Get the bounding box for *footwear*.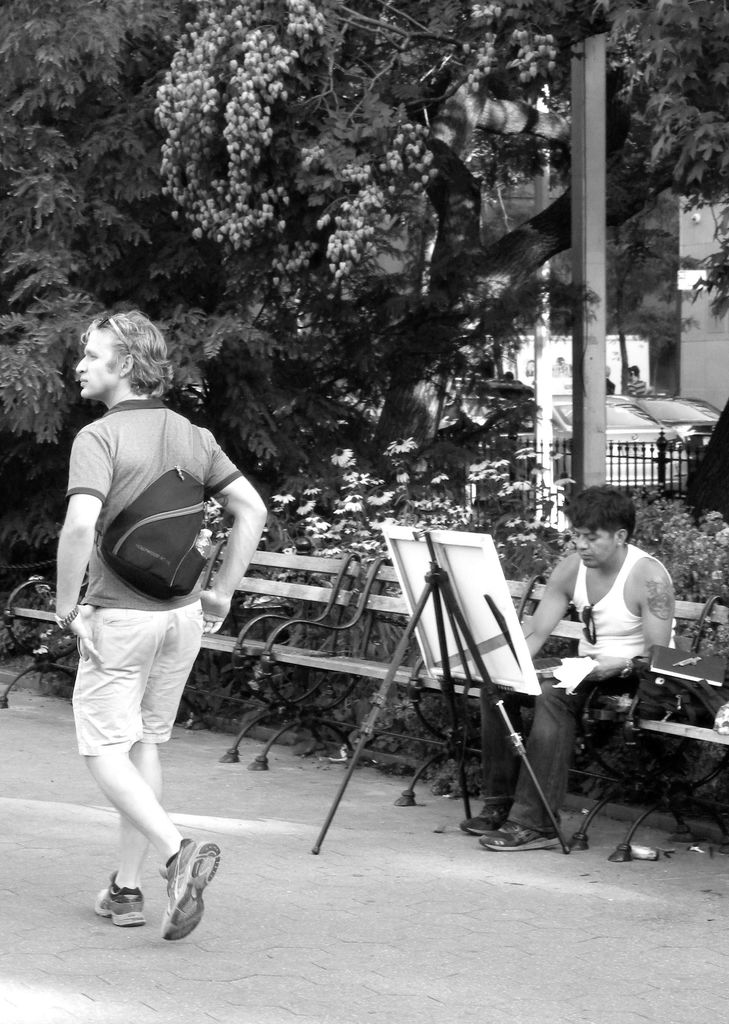
137:848:212:945.
